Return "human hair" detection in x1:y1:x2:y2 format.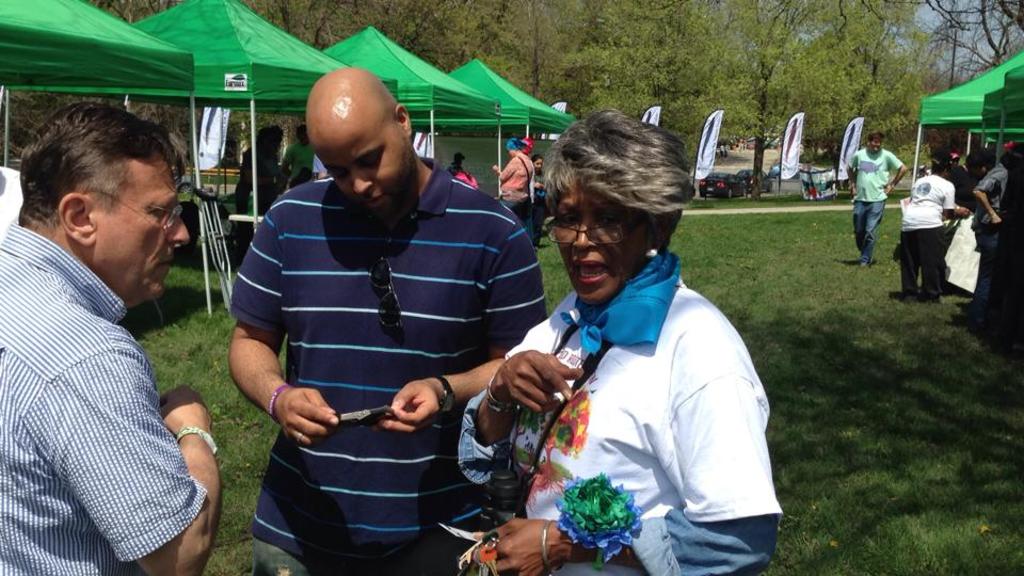
531:155:543:164.
